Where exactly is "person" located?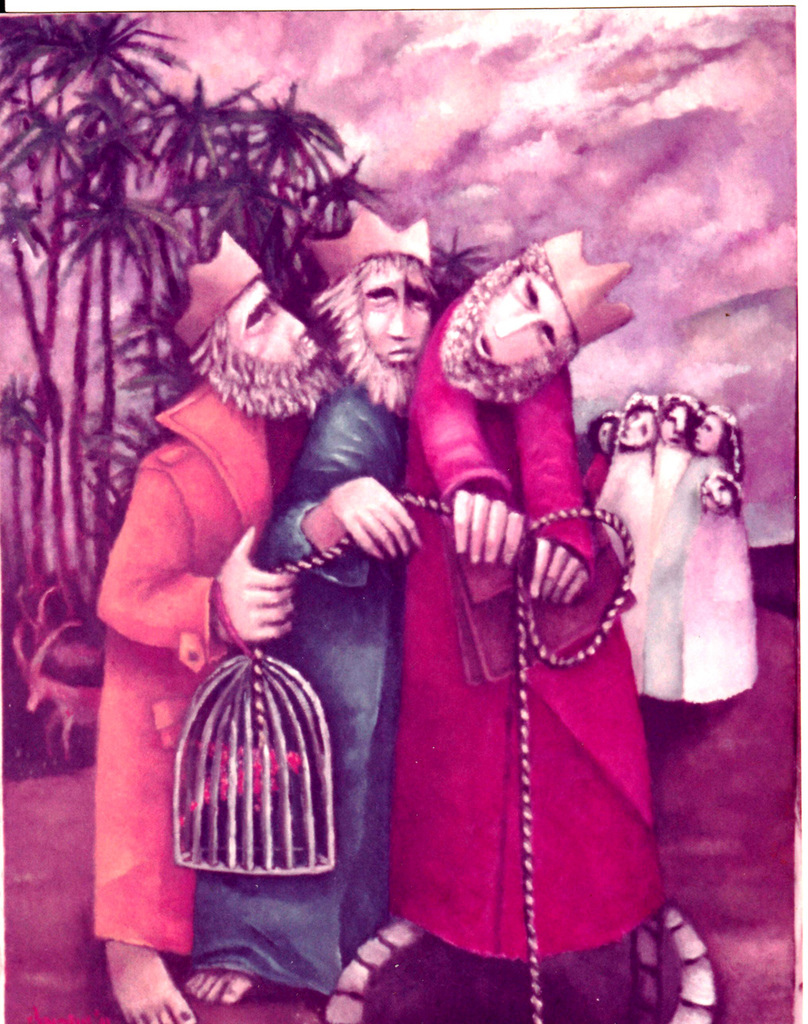
Its bounding box is [379, 227, 656, 954].
